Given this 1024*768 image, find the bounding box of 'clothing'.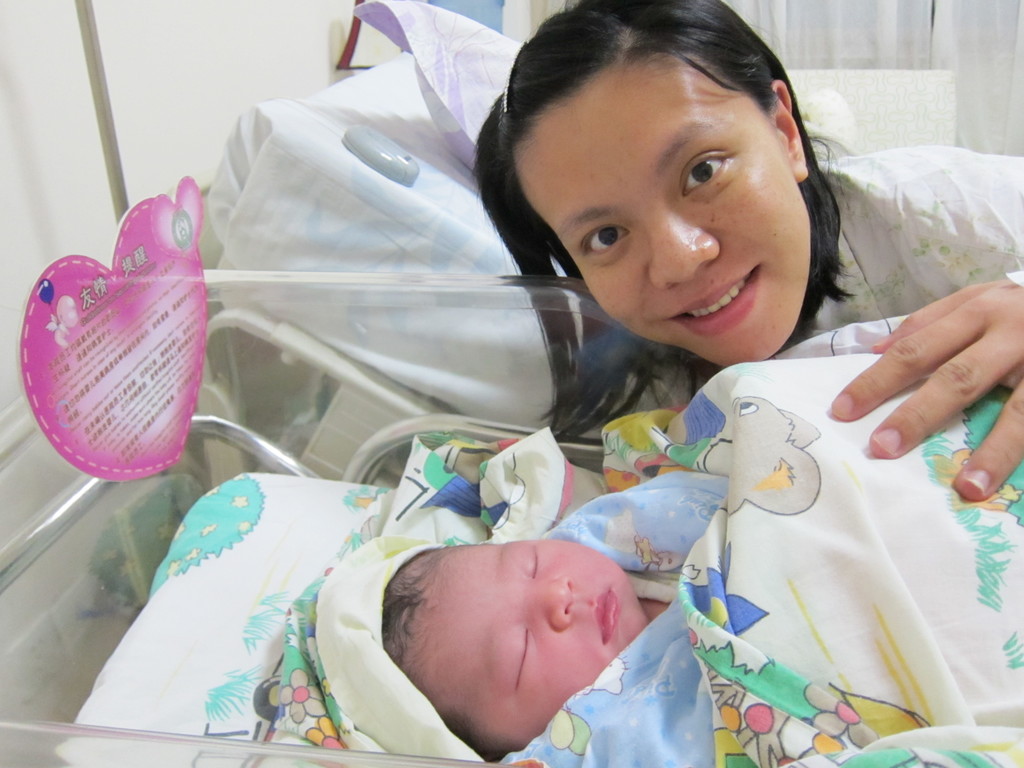
select_region(285, 363, 1023, 766).
